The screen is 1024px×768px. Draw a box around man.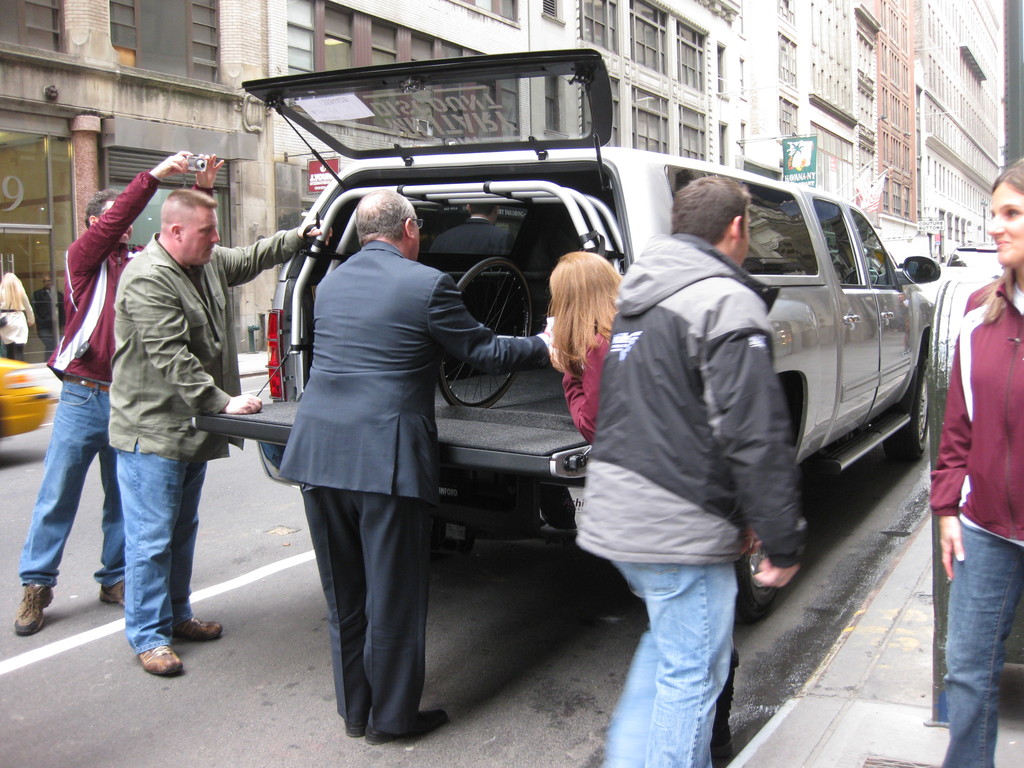
{"x1": 106, "y1": 186, "x2": 334, "y2": 678}.
